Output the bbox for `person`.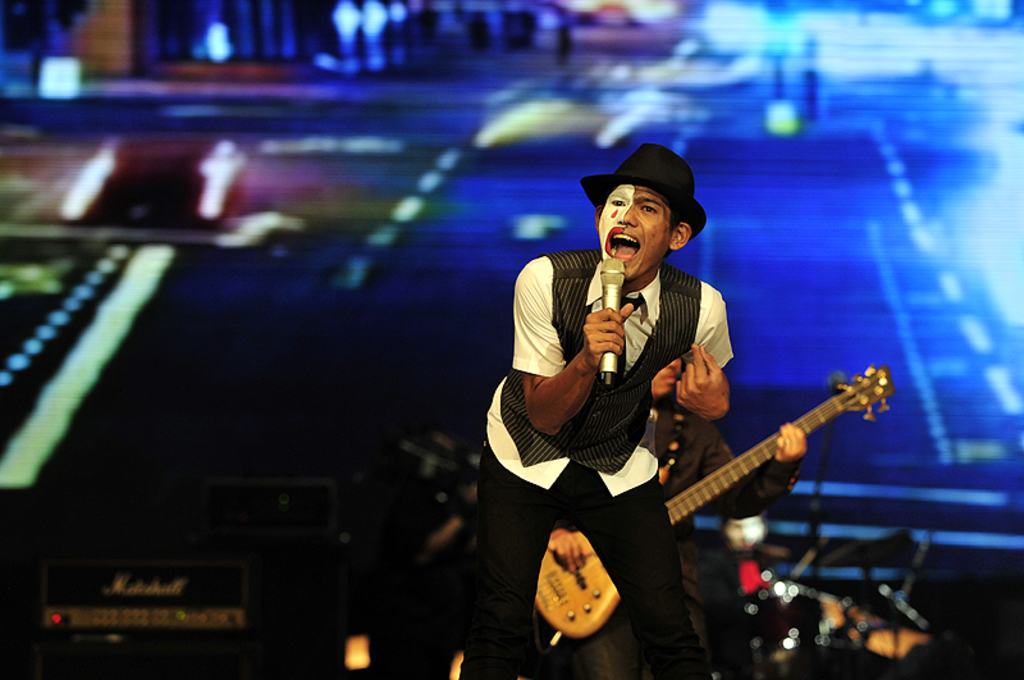
[left=468, top=196, right=708, bottom=679].
